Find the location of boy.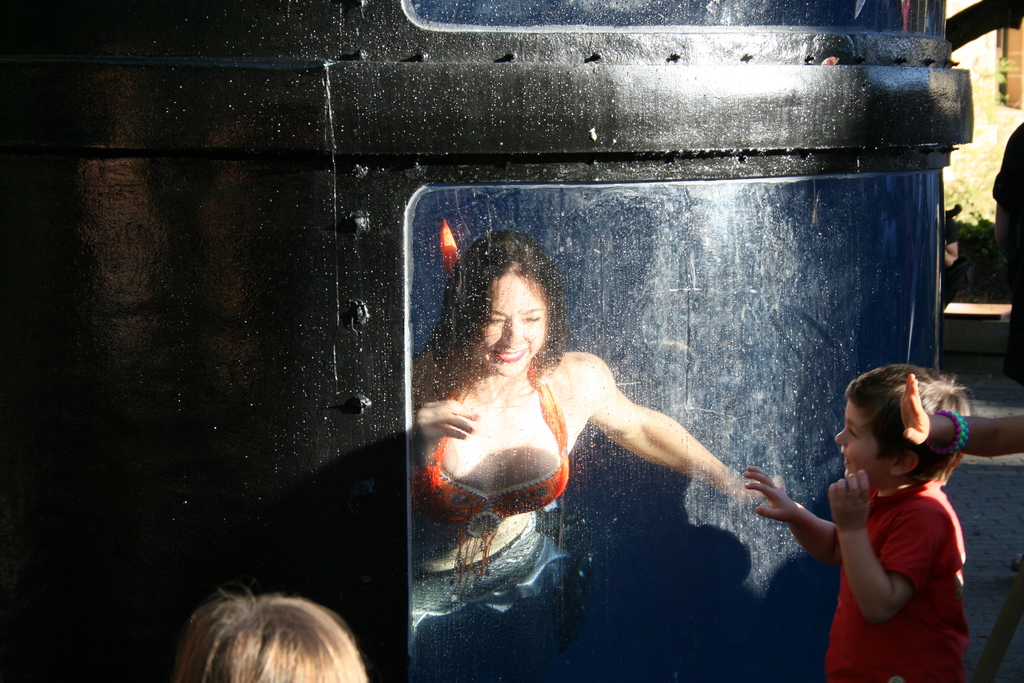
Location: select_region(744, 355, 963, 682).
